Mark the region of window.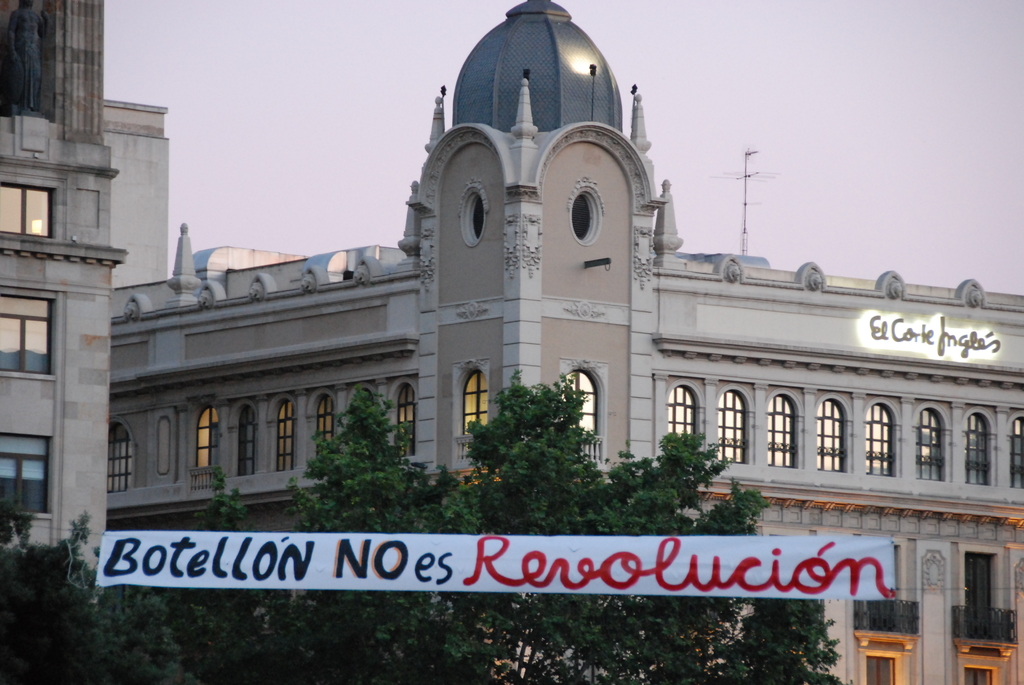
Region: box(966, 413, 990, 489).
